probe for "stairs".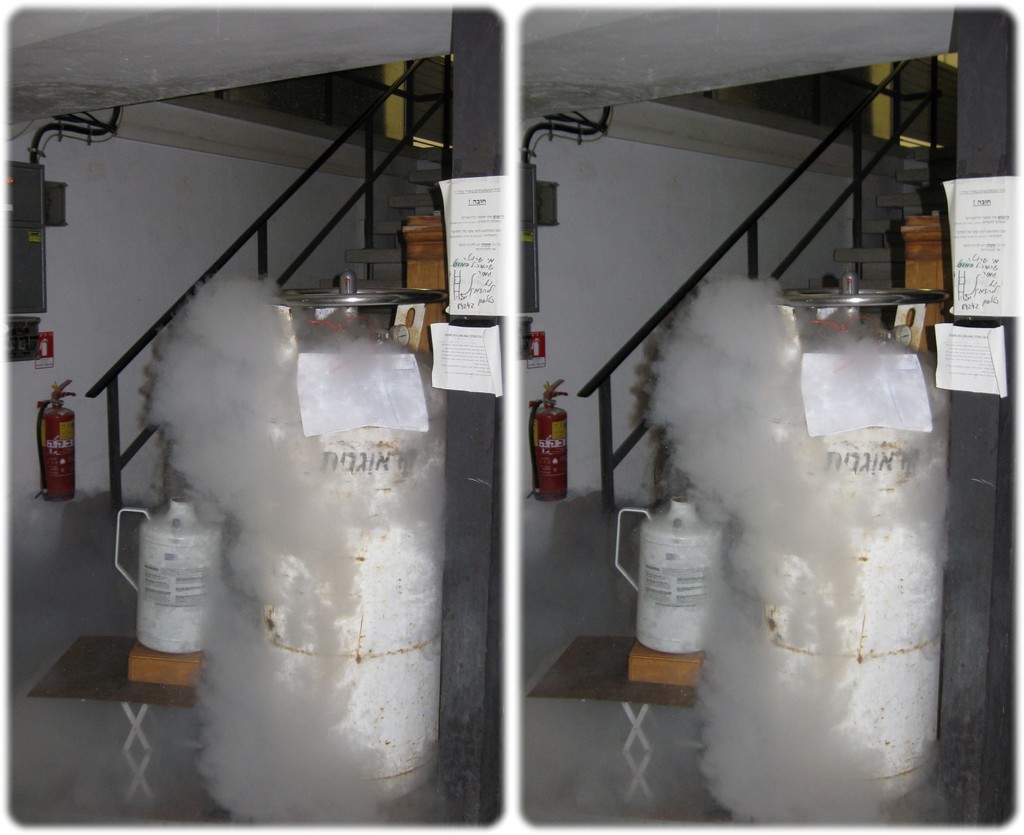
Probe result: x1=317 y1=139 x2=449 y2=328.
